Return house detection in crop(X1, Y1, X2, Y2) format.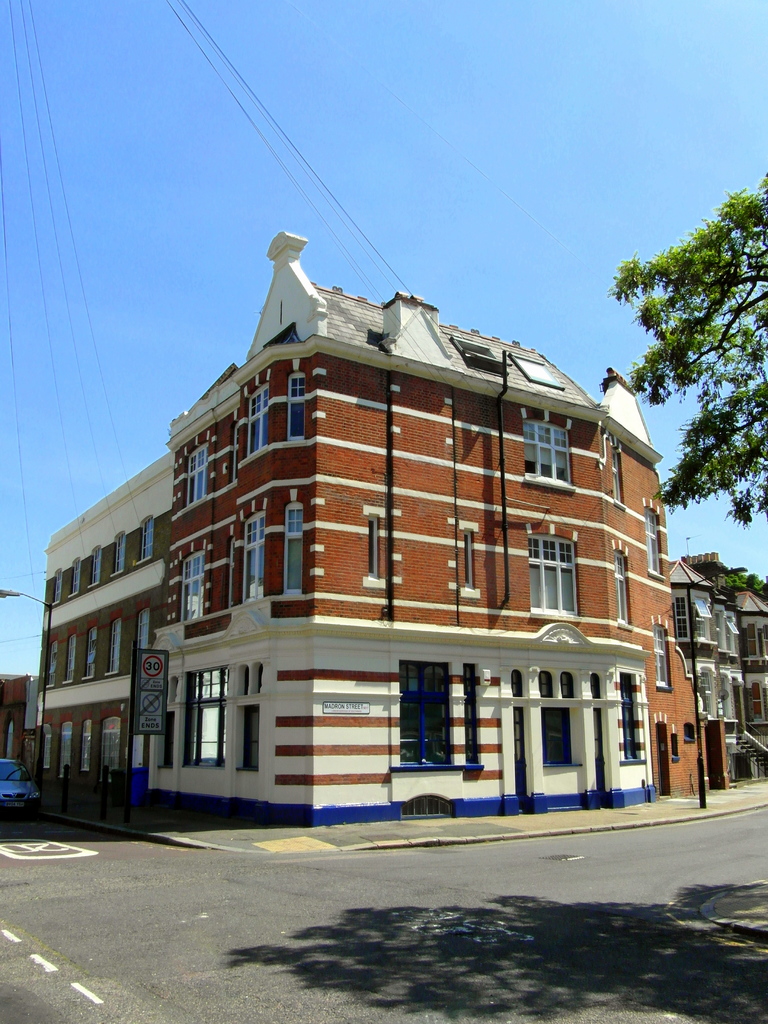
crop(58, 209, 695, 806).
